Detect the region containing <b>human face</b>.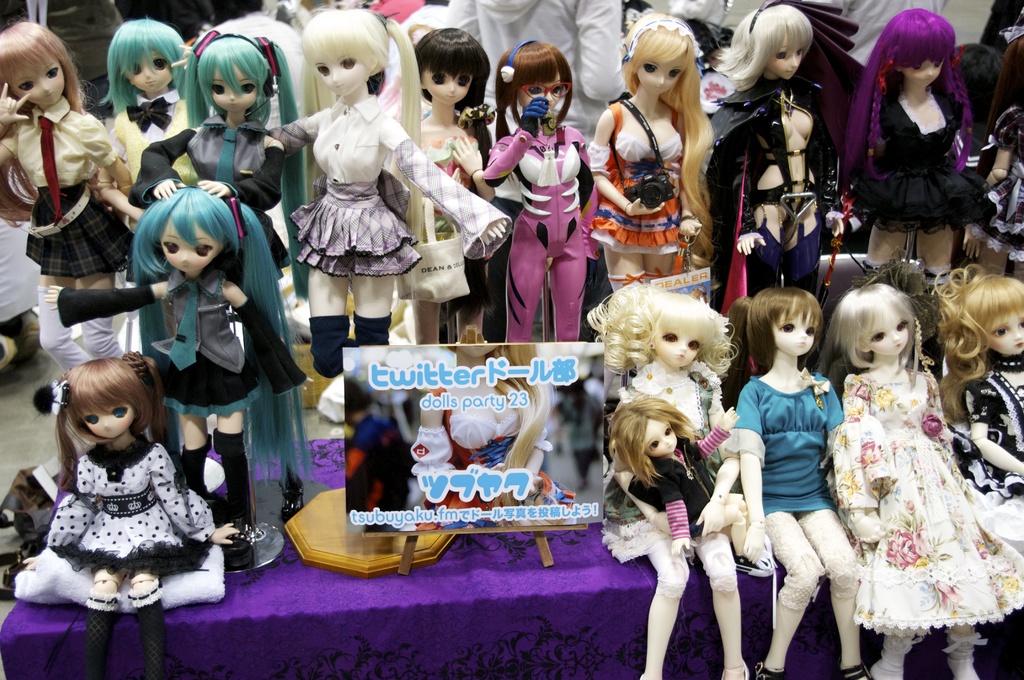
(x1=79, y1=399, x2=136, y2=440).
